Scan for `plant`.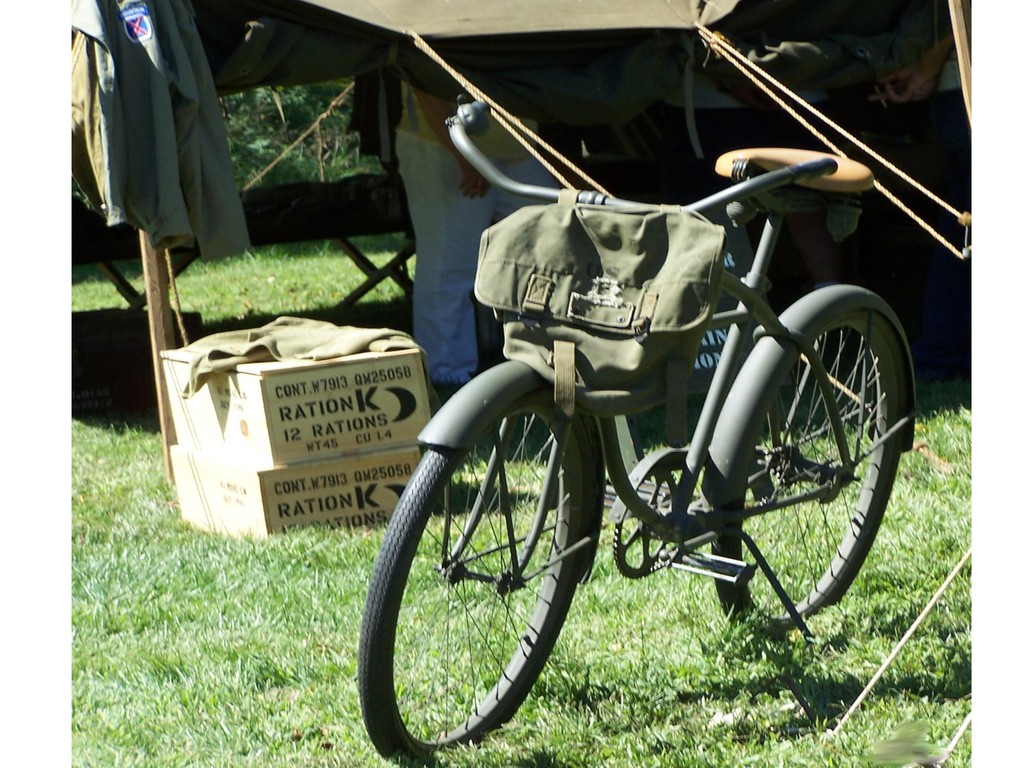
Scan result: x1=68, y1=176, x2=97, y2=214.
